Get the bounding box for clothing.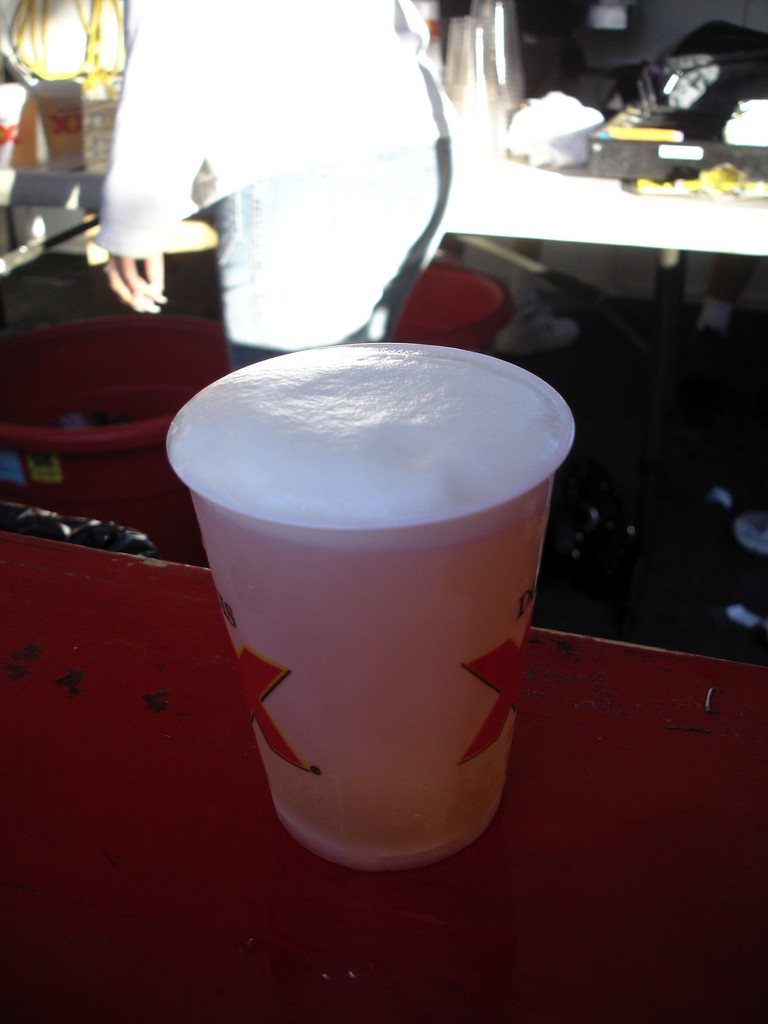
crop(74, 29, 503, 342).
